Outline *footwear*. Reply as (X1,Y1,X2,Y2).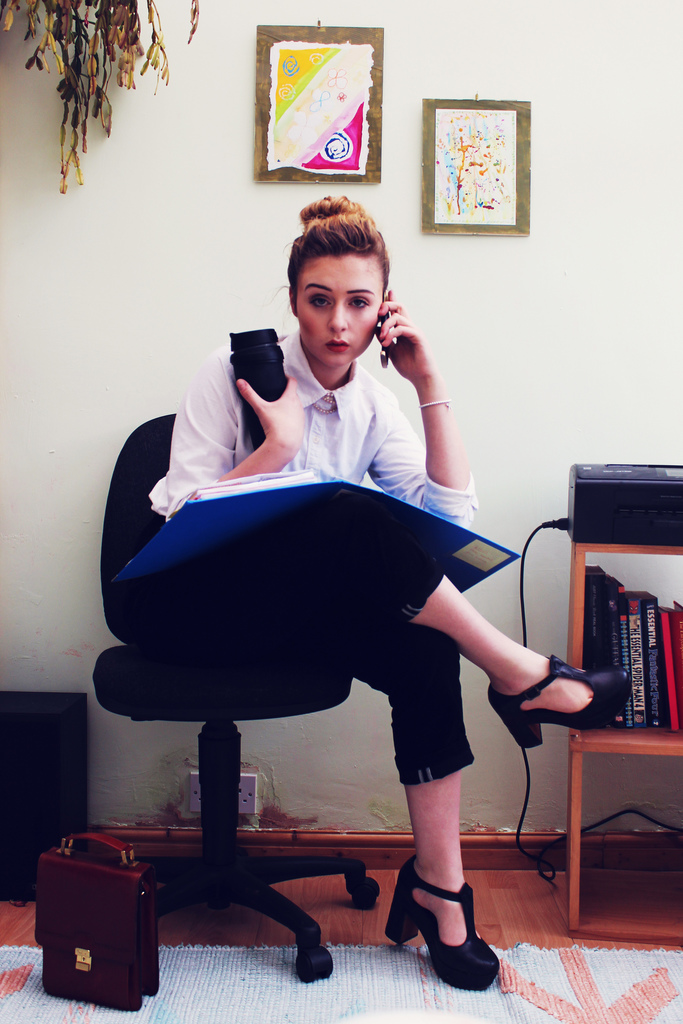
(491,650,628,746).
